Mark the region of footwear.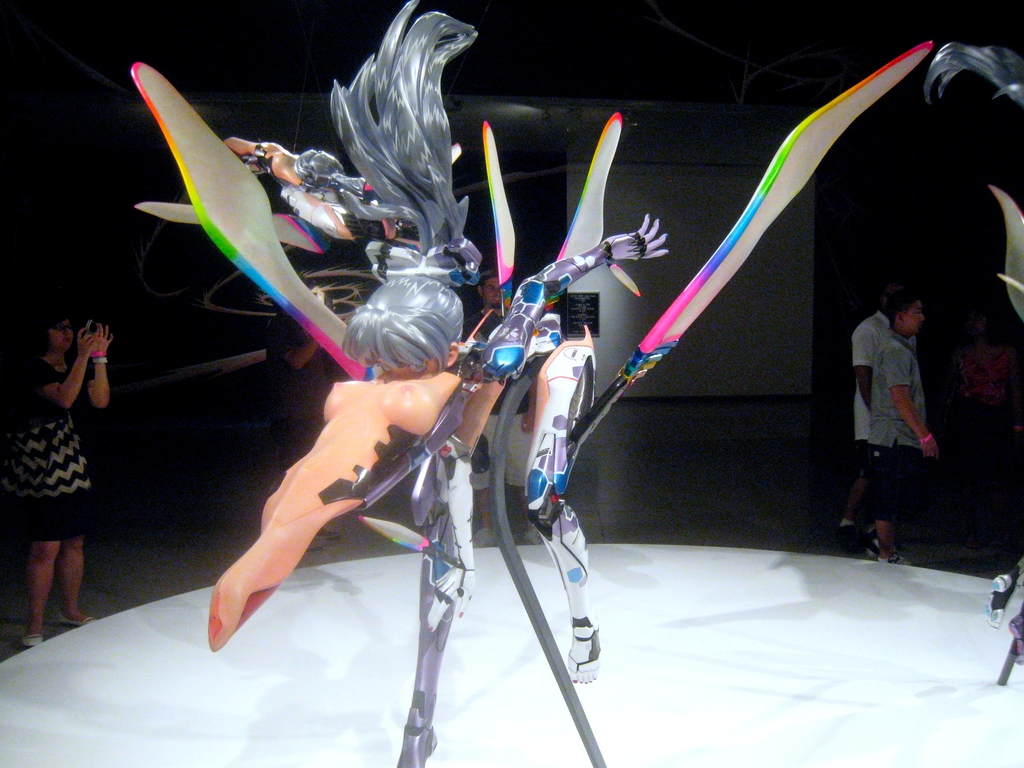
Region: x1=864 y1=538 x2=881 y2=557.
